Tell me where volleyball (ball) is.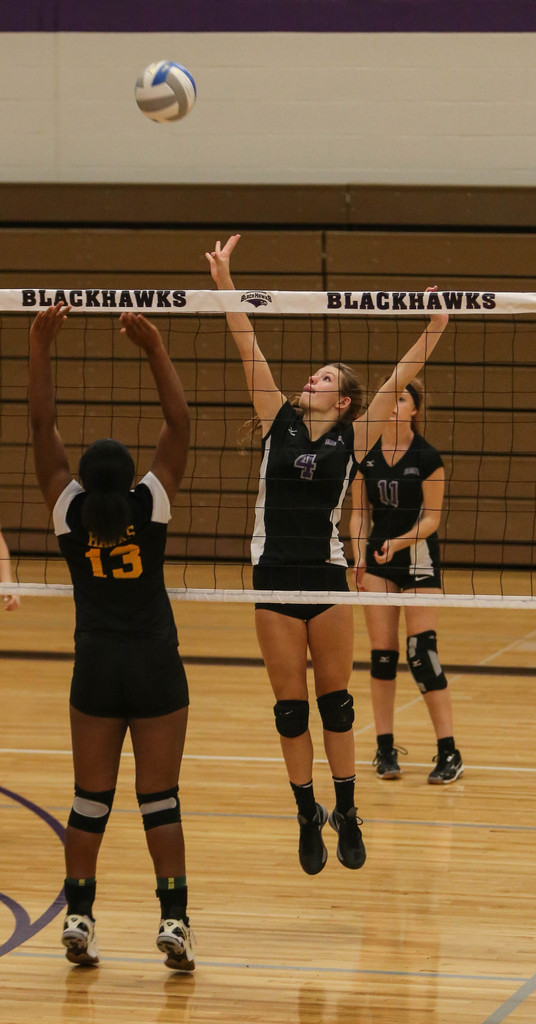
volleyball (ball) is at BBox(136, 61, 202, 129).
